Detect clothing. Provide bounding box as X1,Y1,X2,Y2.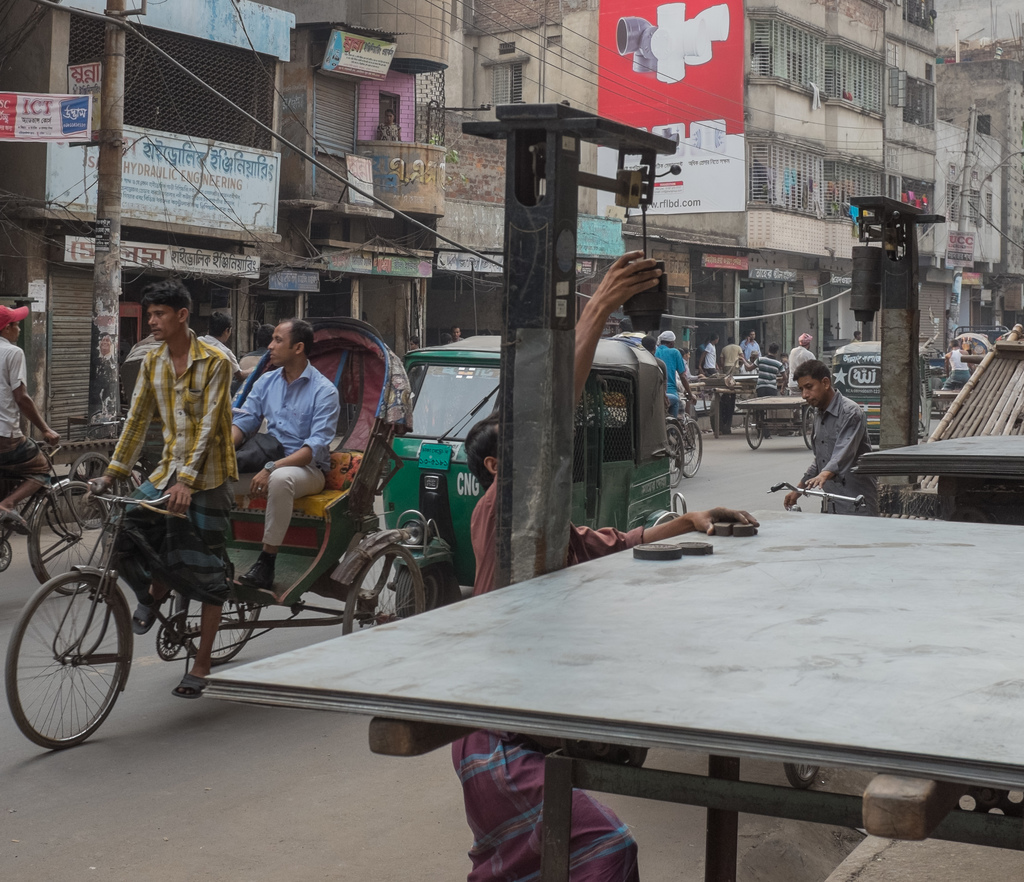
934,346,974,394.
